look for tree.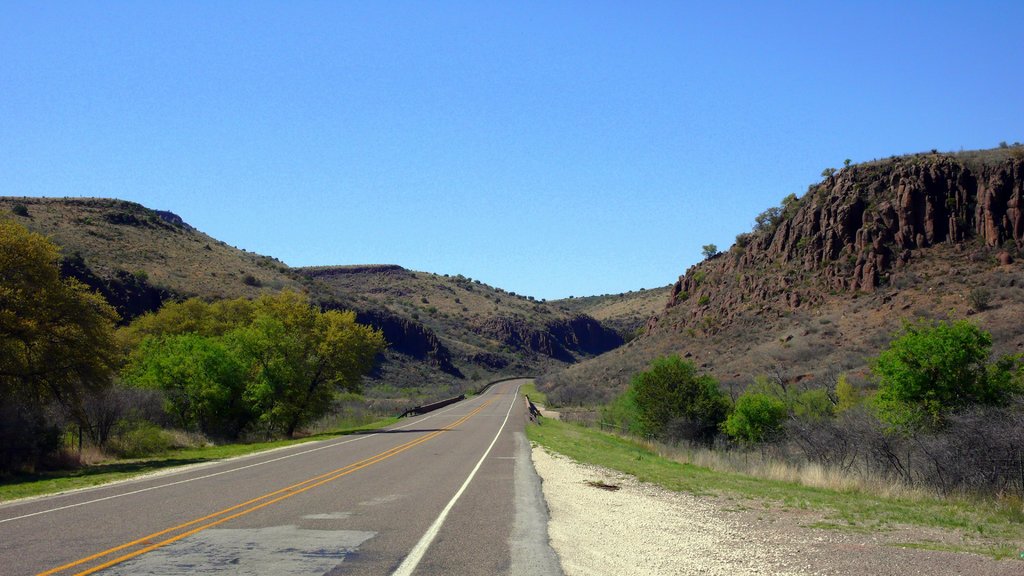
Found: 780/191/802/204.
